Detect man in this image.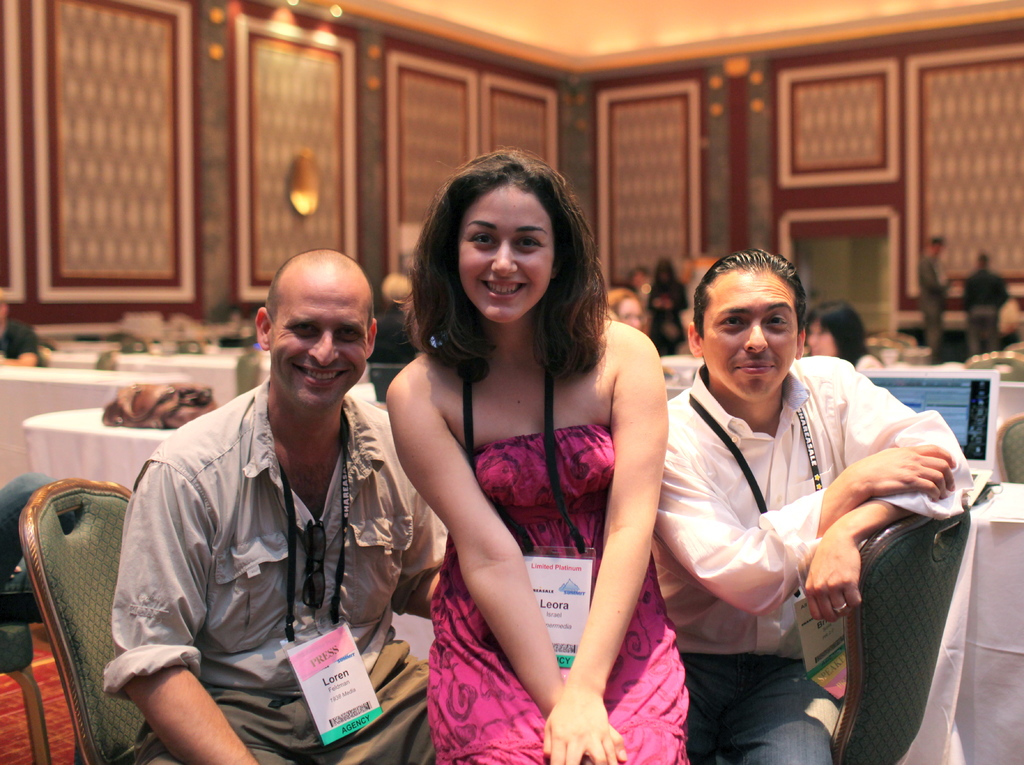
Detection: box=[652, 246, 977, 764].
